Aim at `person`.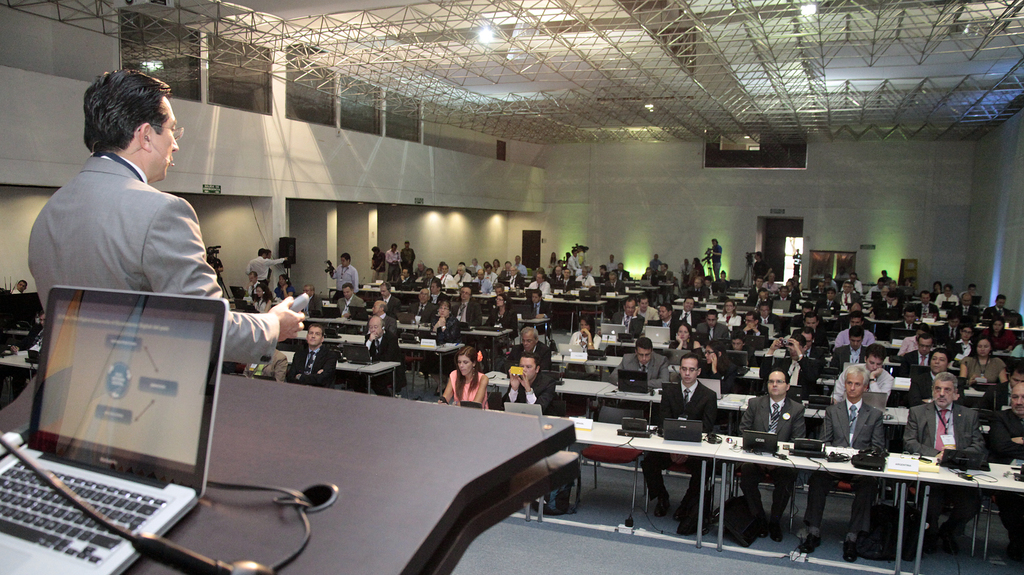
Aimed at crop(424, 298, 454, 344).
